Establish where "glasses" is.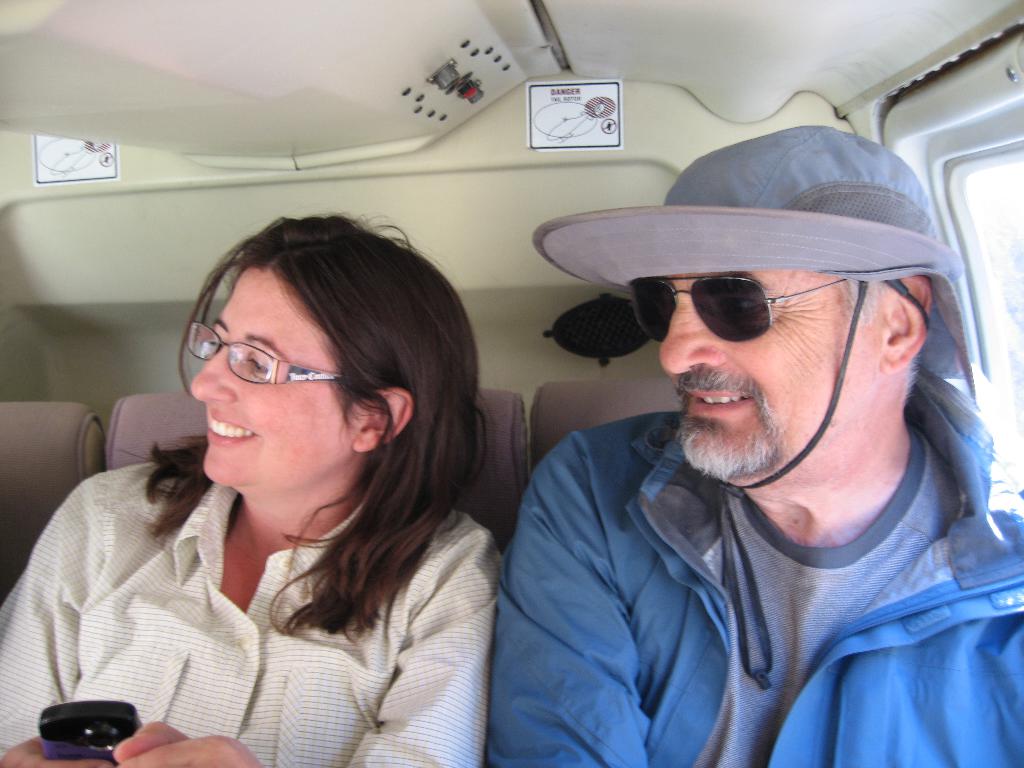
Established at 622:275:859:354.
